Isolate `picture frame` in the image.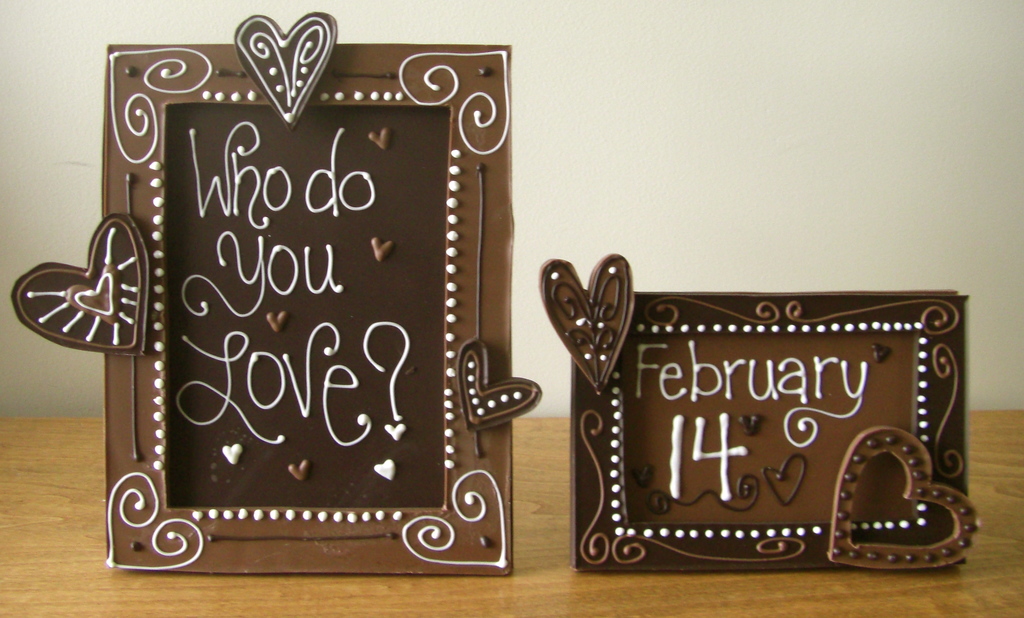
Isolated region: 533,240,996,580.
